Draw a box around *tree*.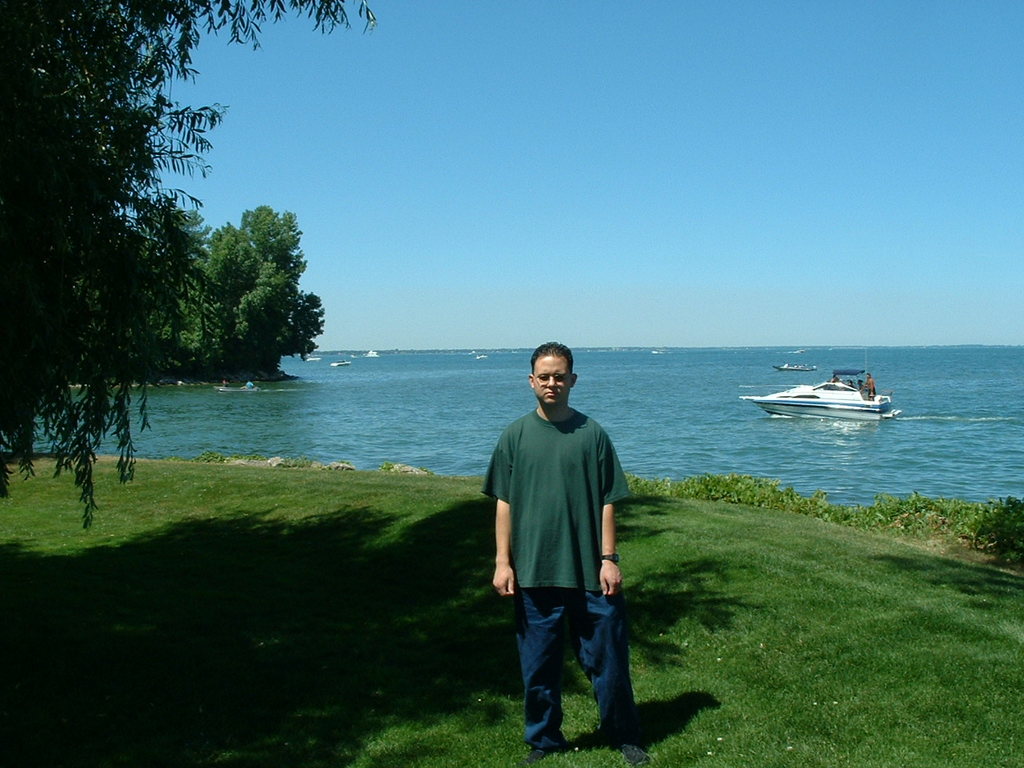
{"left": 0, "top": 0, "right": 383, "bottom": 530}.
